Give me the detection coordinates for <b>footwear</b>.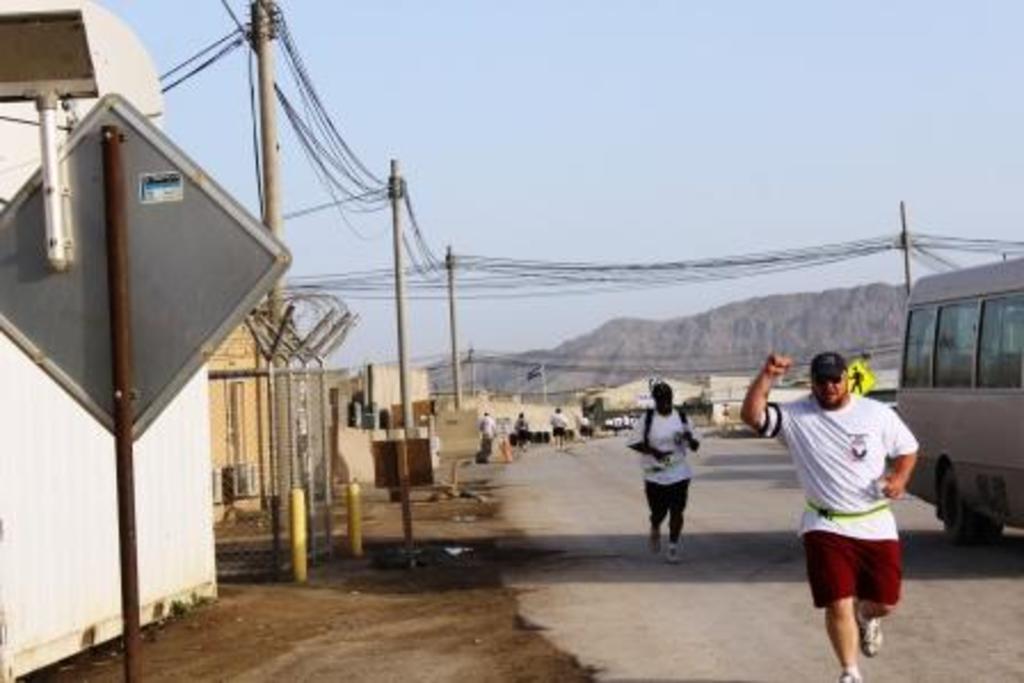
locate(645, 532, 665, 555).
